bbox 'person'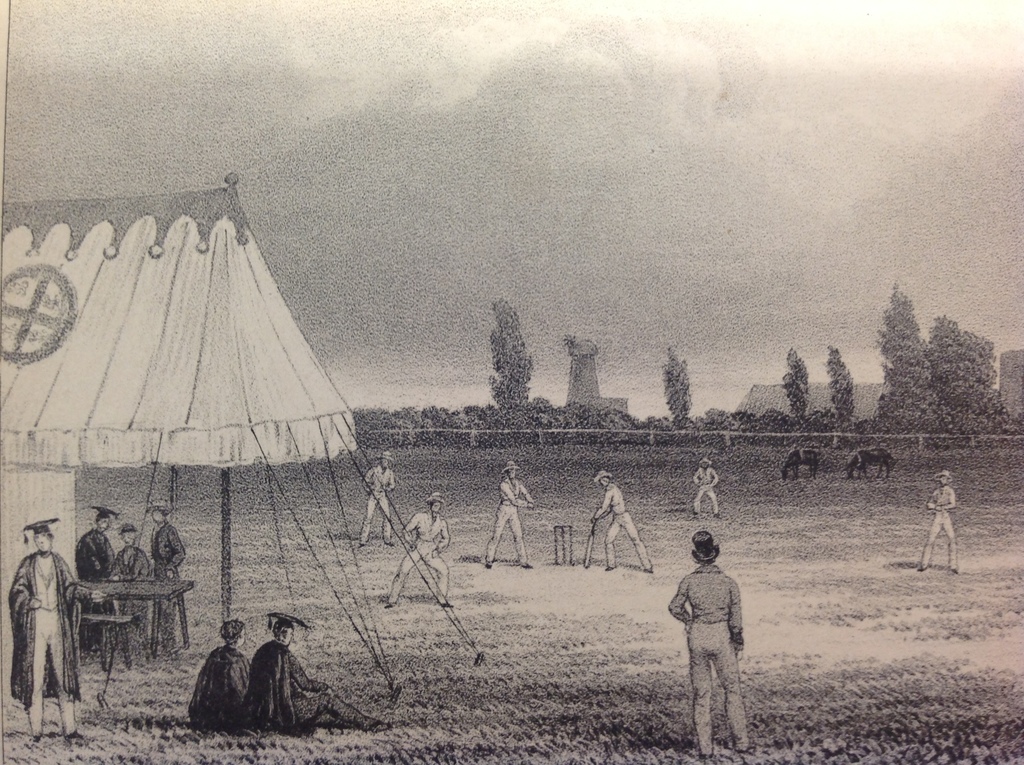
box(913, 456, 963, 577)
